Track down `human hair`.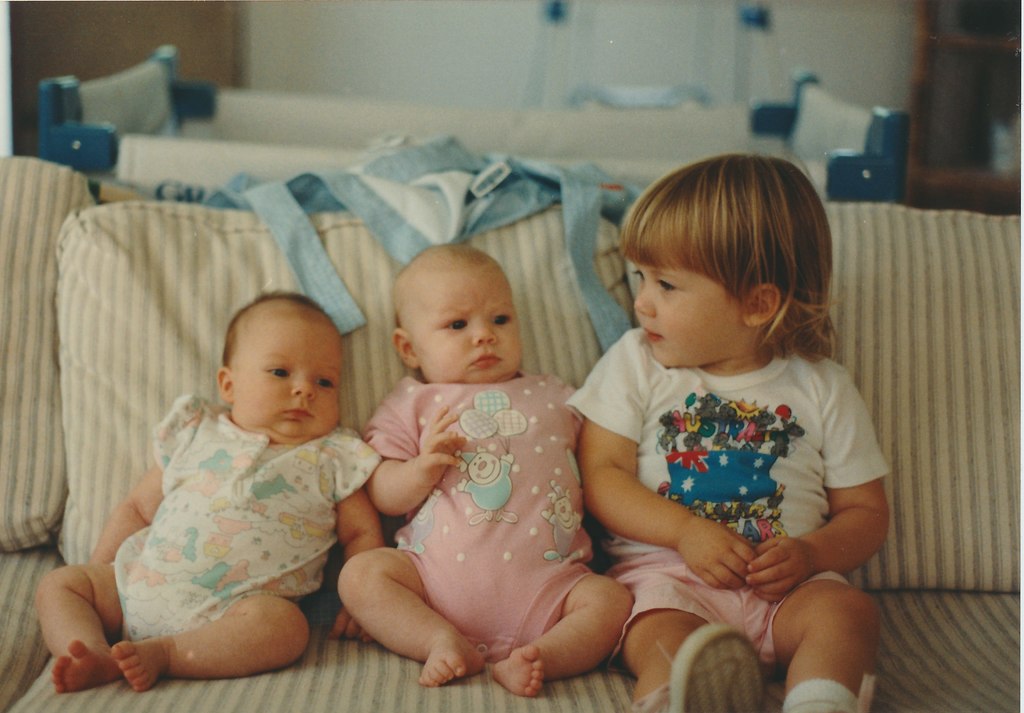
Tracked to <box>619,160,836,383</box>.
